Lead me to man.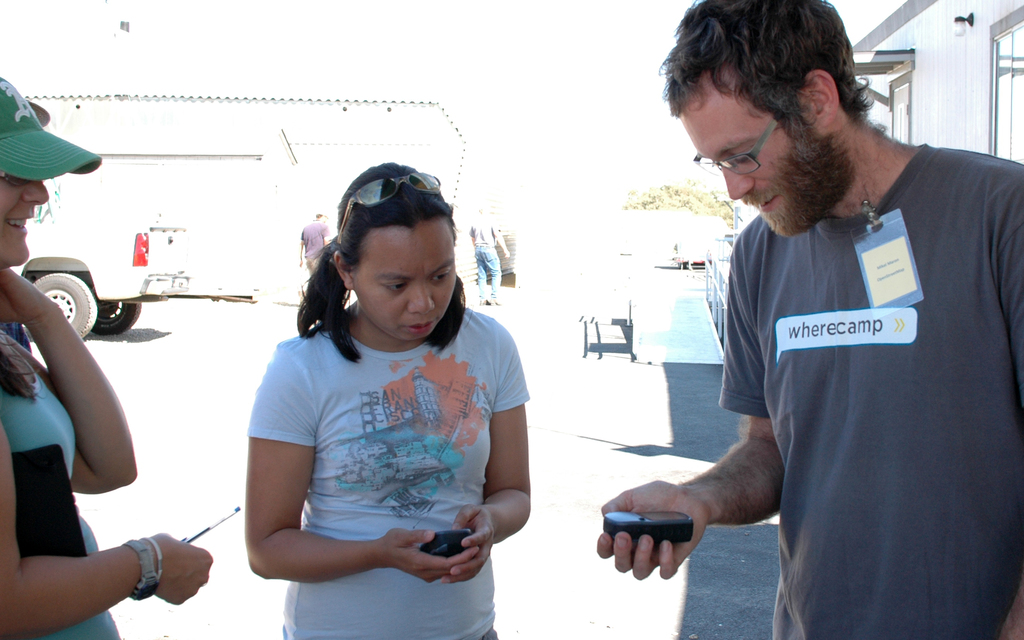
Lead to {"x1": 299, "y1": 204, "x2": 332, "y2": 277}.
